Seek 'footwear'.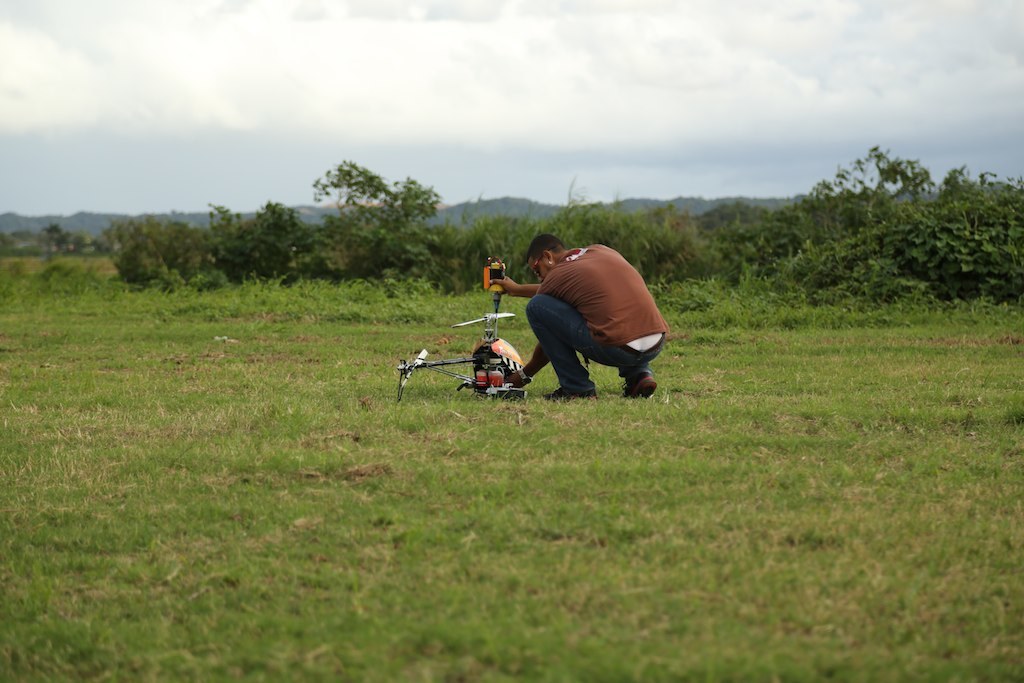
[546, 384, 593, 399].
